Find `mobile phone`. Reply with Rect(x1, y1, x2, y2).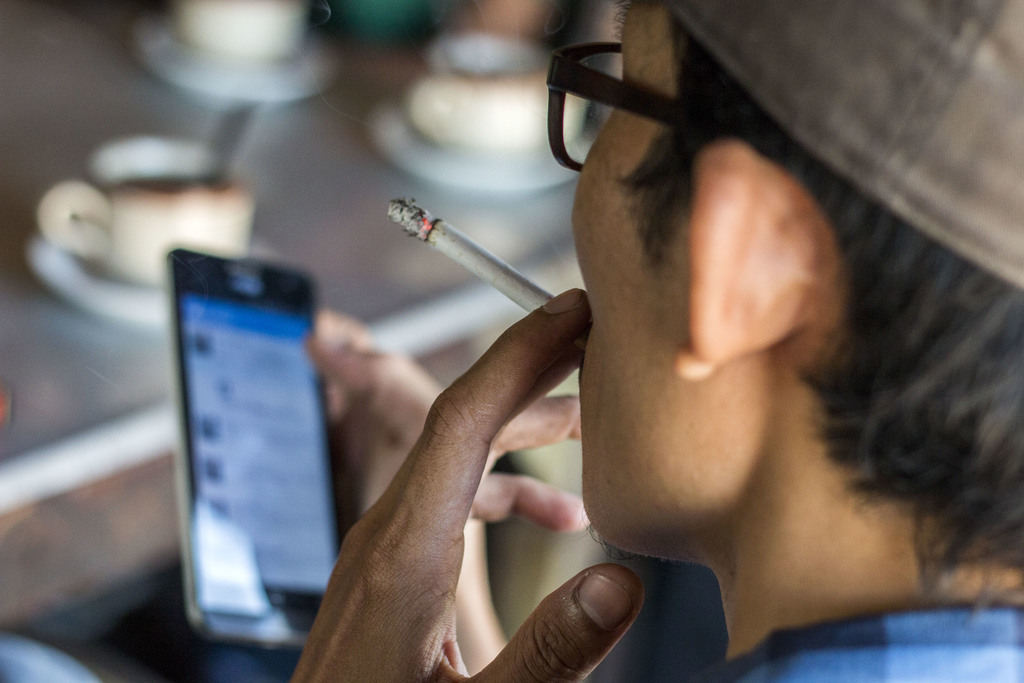
Rect(156, 246, 351, 641).
